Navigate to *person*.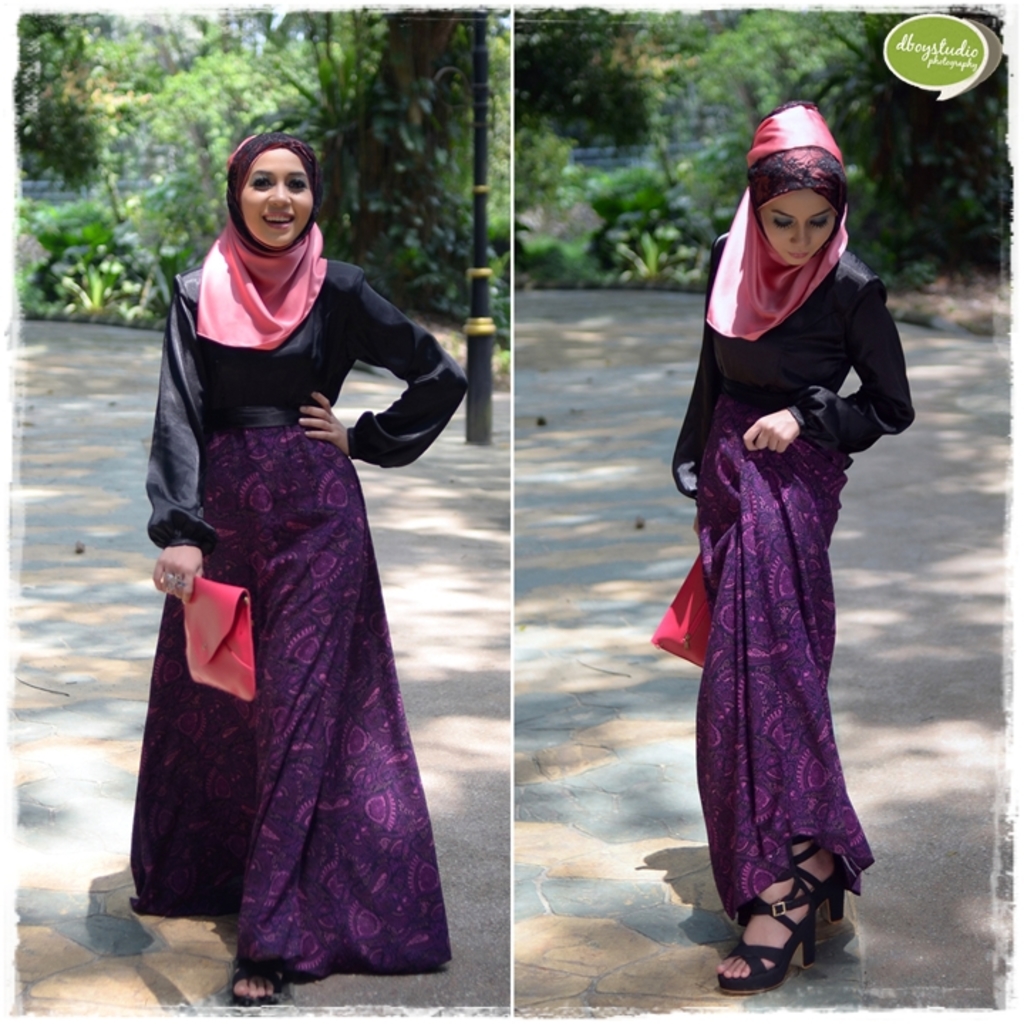
Navigation target: Rect(667, 94, 923, 993).
